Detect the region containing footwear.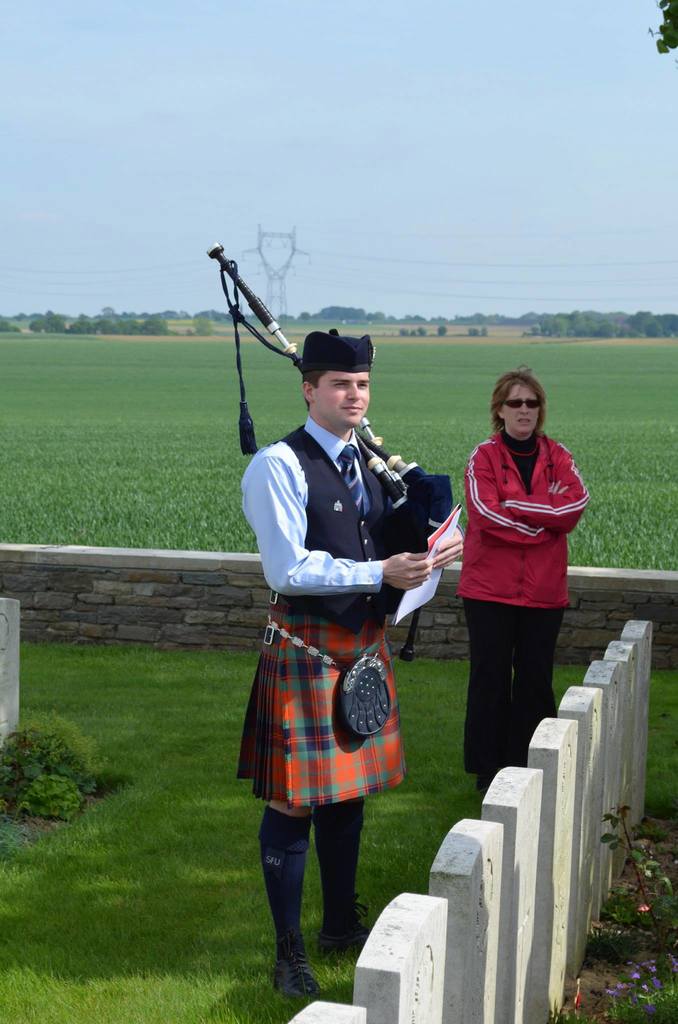
x1=337 y1=902 x2=366 y2=942.
